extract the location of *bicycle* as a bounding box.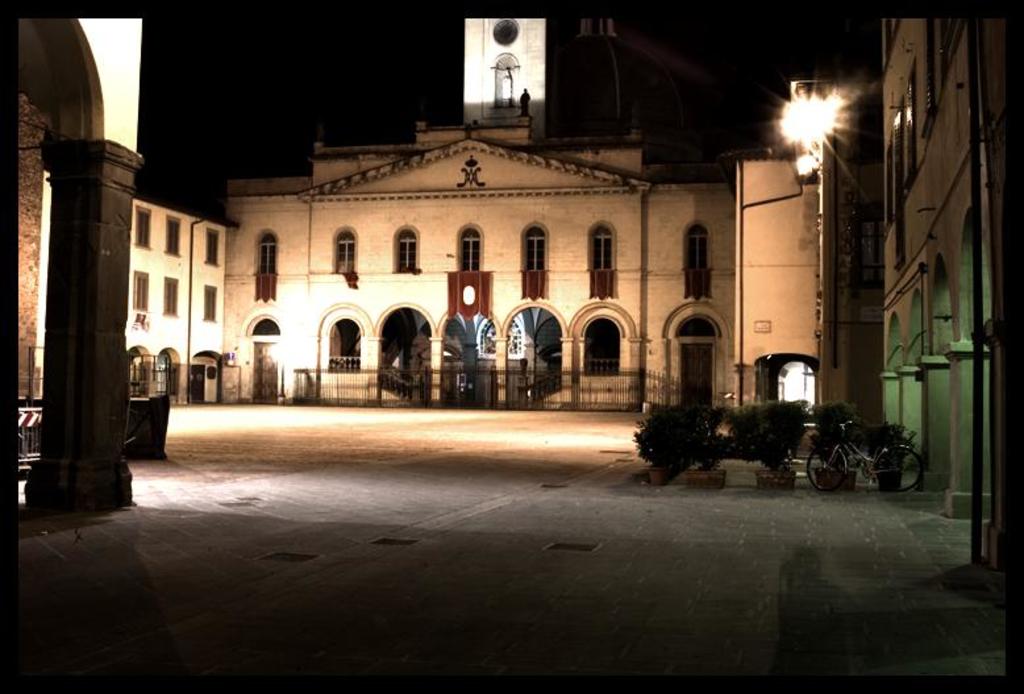
(804, 396, 912, 496).
